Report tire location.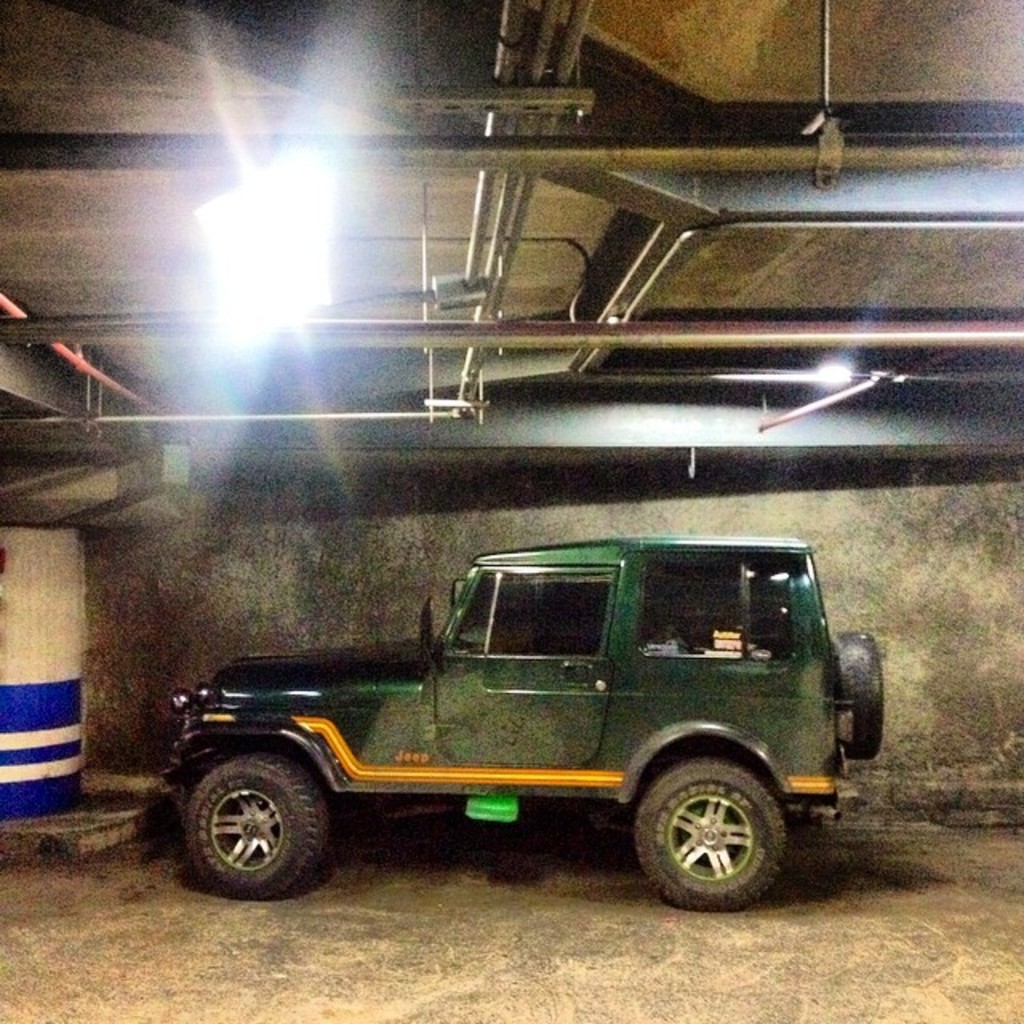
Report: x1=837, y1=624, x2=885, y2=768.
